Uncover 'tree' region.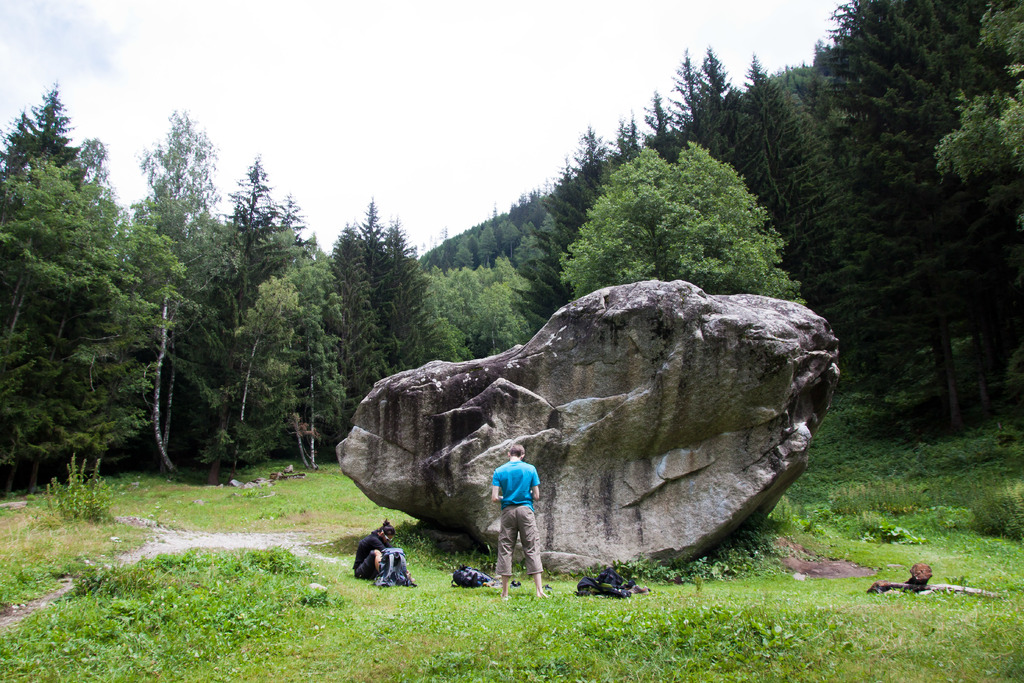
Uncovered: x1=620, y1=112, x2=652, y2=161.
